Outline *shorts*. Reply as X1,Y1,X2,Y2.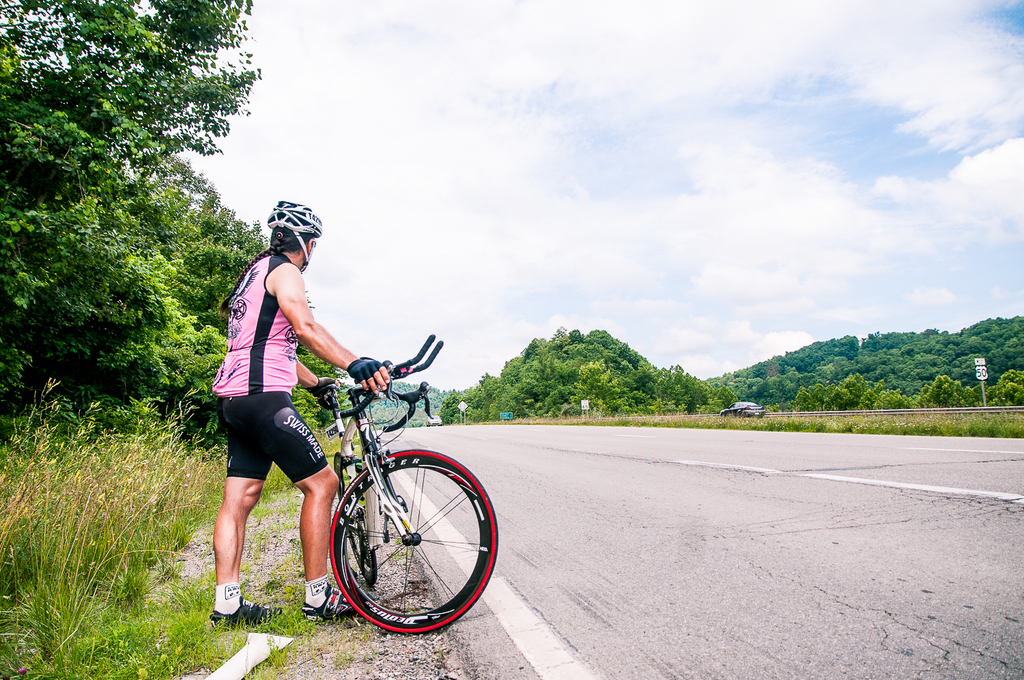
217,391,326,483.
